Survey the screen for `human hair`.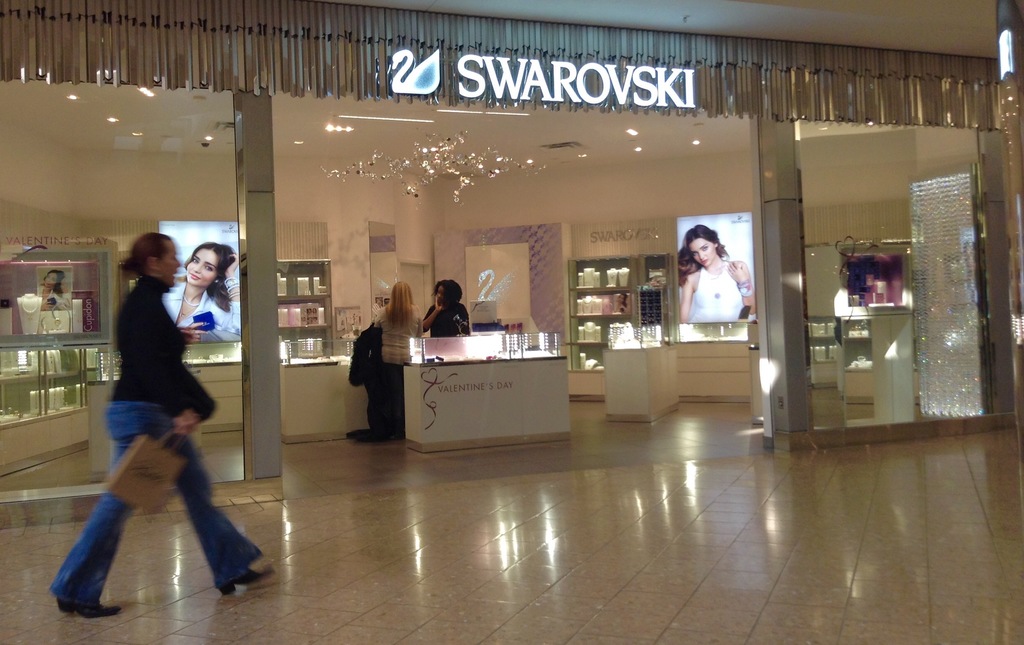
Survey found: l=44, t=269, r=67, b=305.
